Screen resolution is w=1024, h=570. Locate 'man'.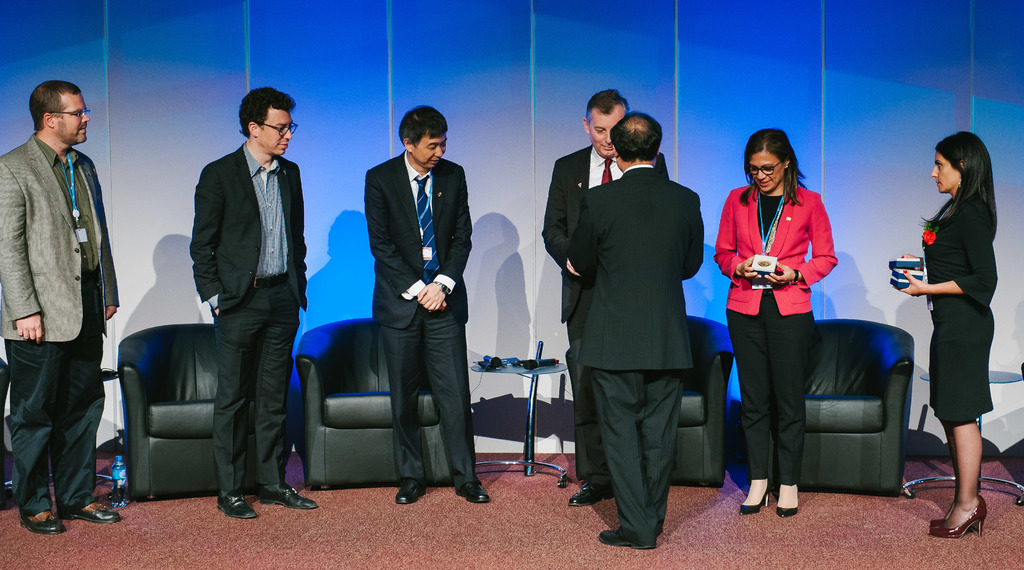
l=543, t=98, r=669, b=513.
